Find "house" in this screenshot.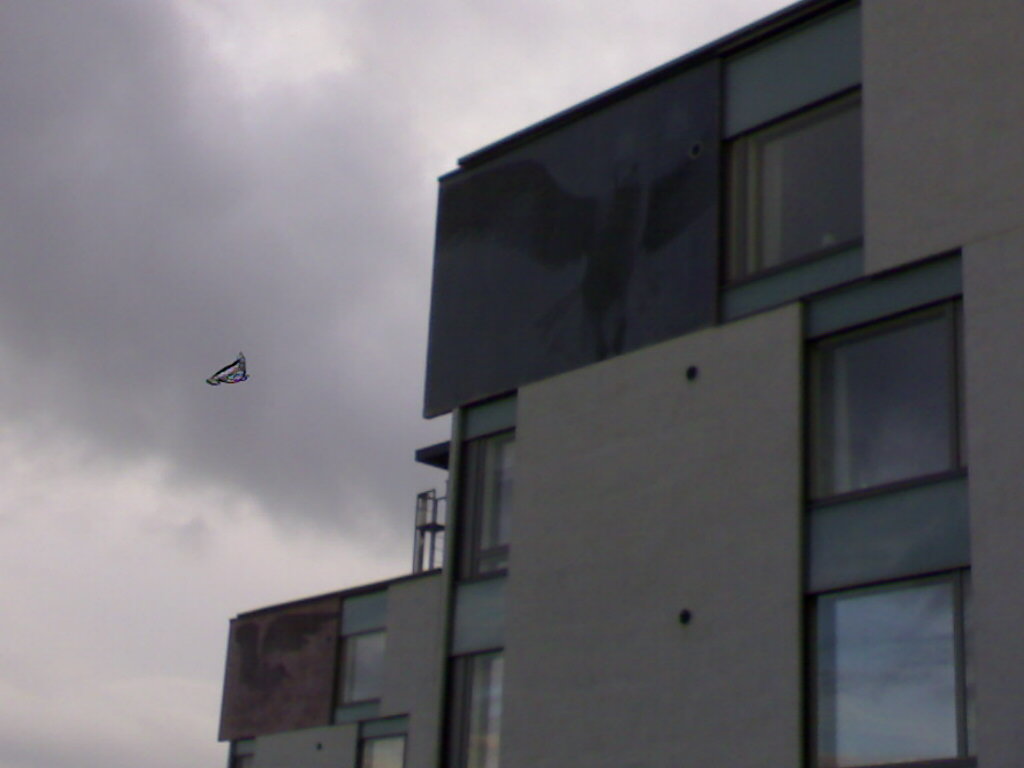
The bounding box for "house" is crop(217, 0, 1023, 767).
